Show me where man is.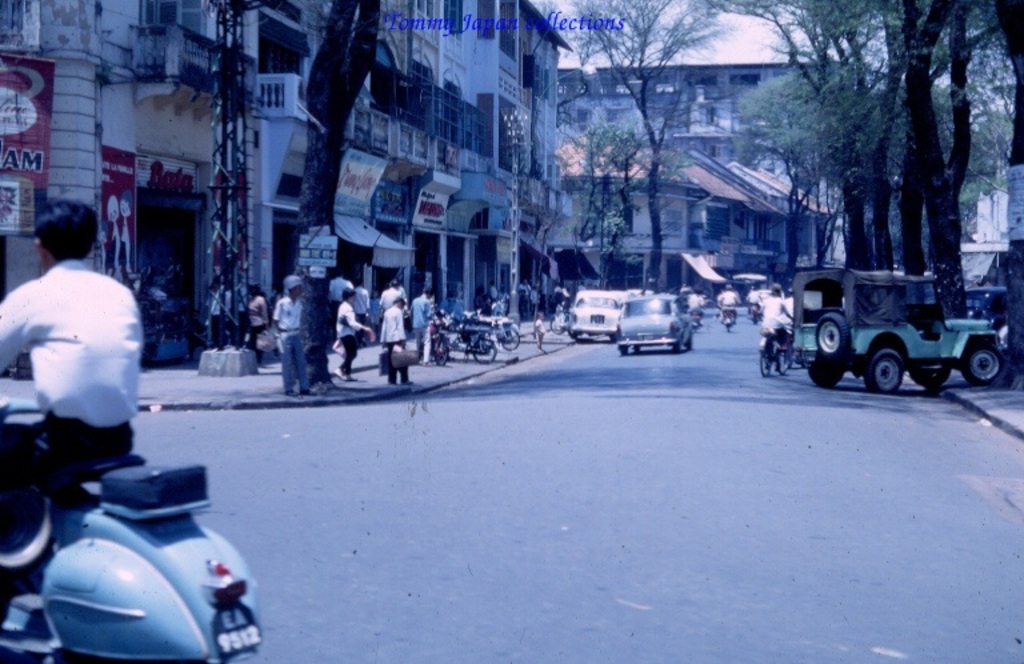
man is at <bbox>516, 281, 533, 316</bbox>.
